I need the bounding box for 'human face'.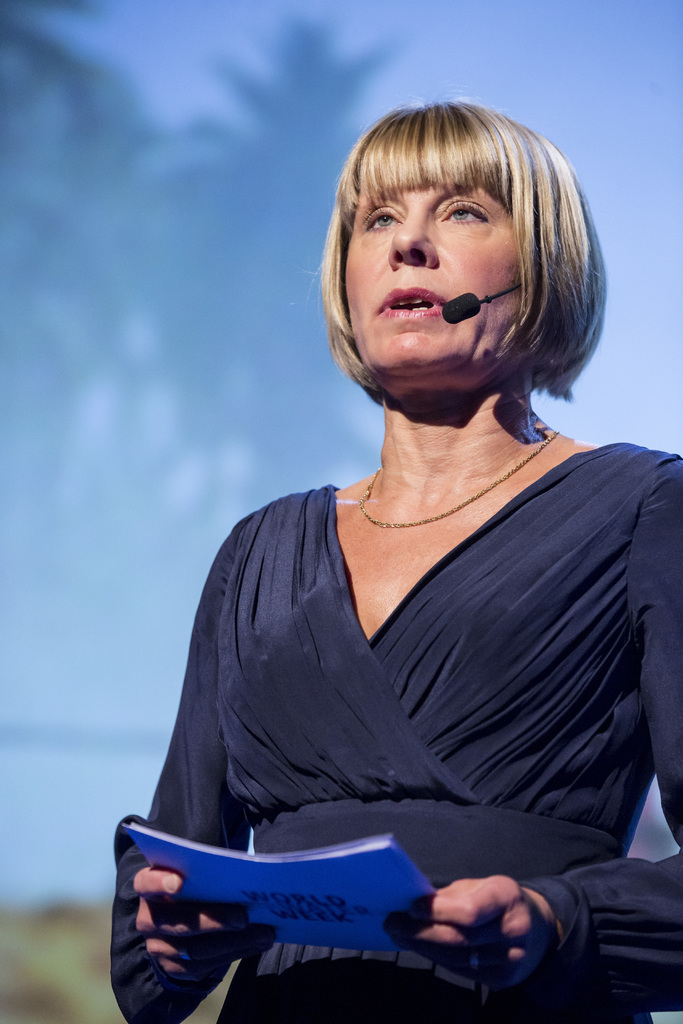
Here it is: [337,160,527,392].
